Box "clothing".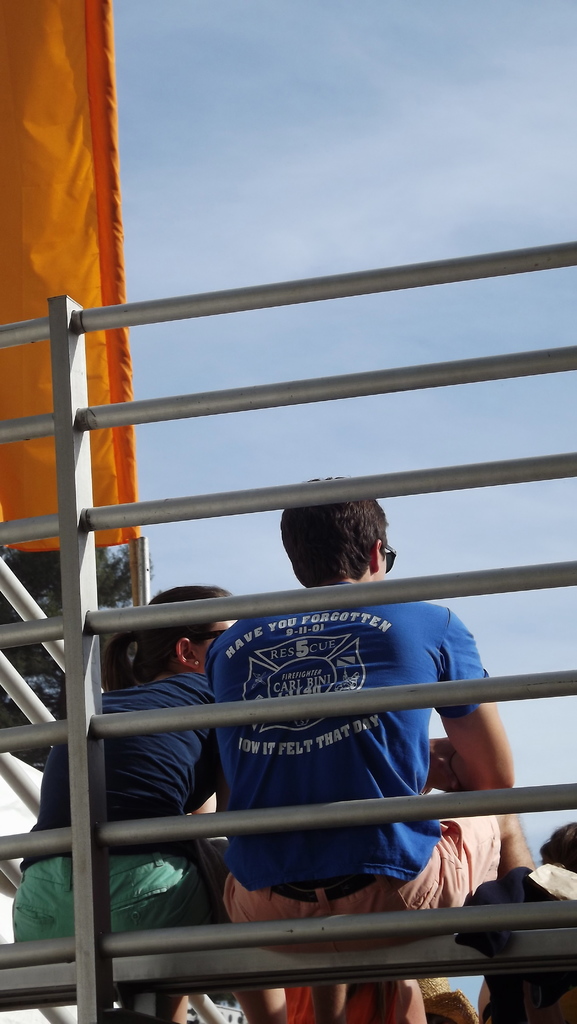
(x1=22, y1=668, x2=245, y2=865).
